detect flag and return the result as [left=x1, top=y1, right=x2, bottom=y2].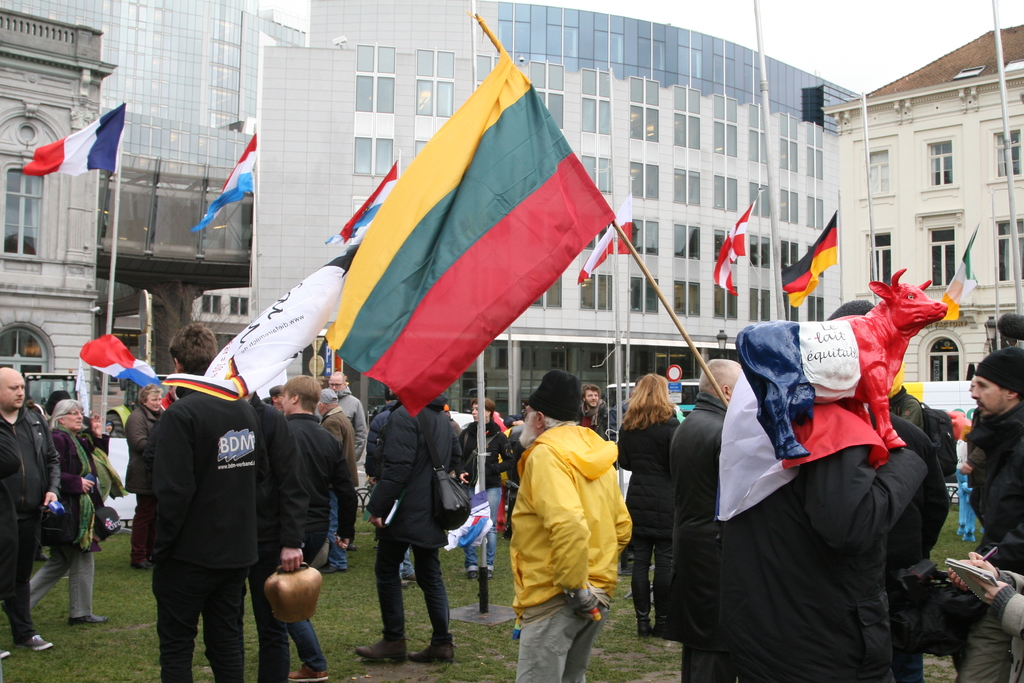
[left=282, top=20, right=632, bottom=430].
